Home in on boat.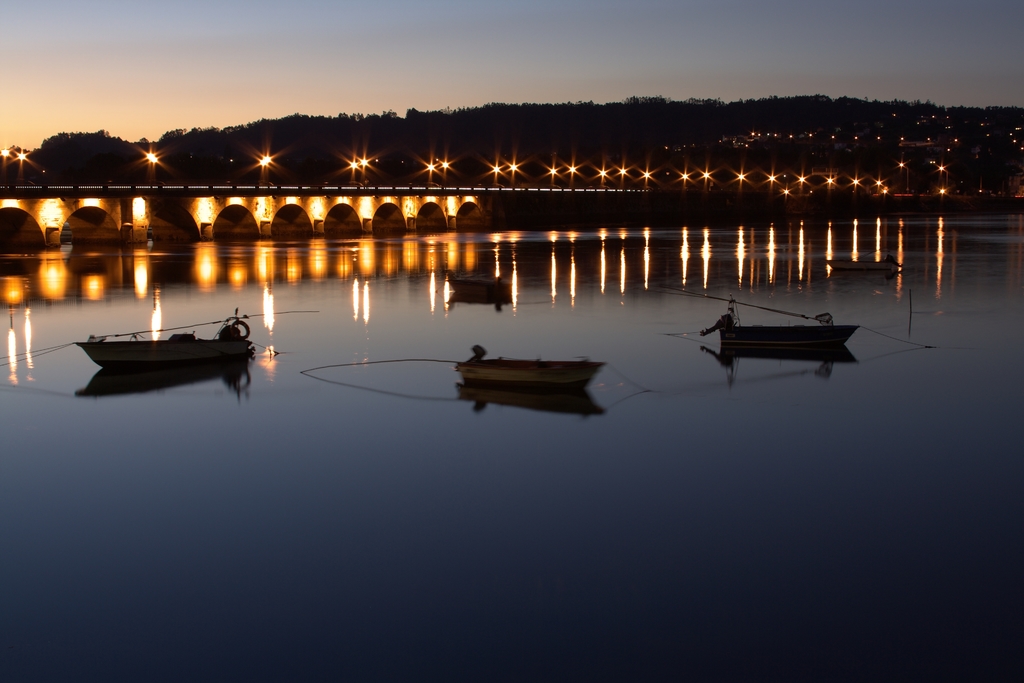
Homed in at bbox(69, 295, 266, 379).
